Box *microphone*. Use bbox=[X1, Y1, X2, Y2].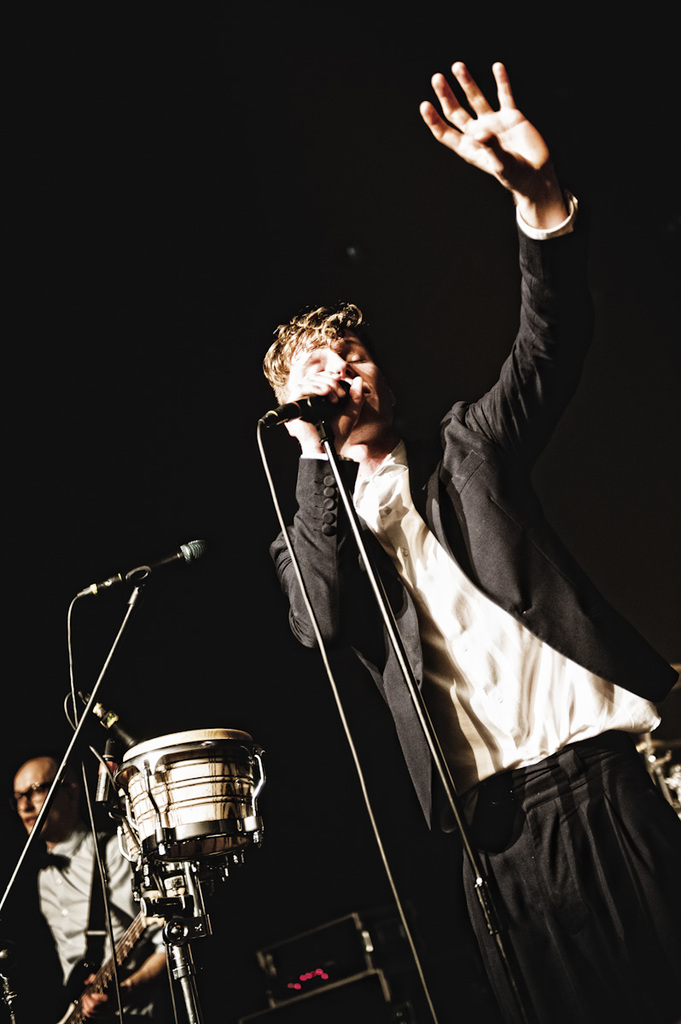
bbox=[260, 393, 341, 430].
